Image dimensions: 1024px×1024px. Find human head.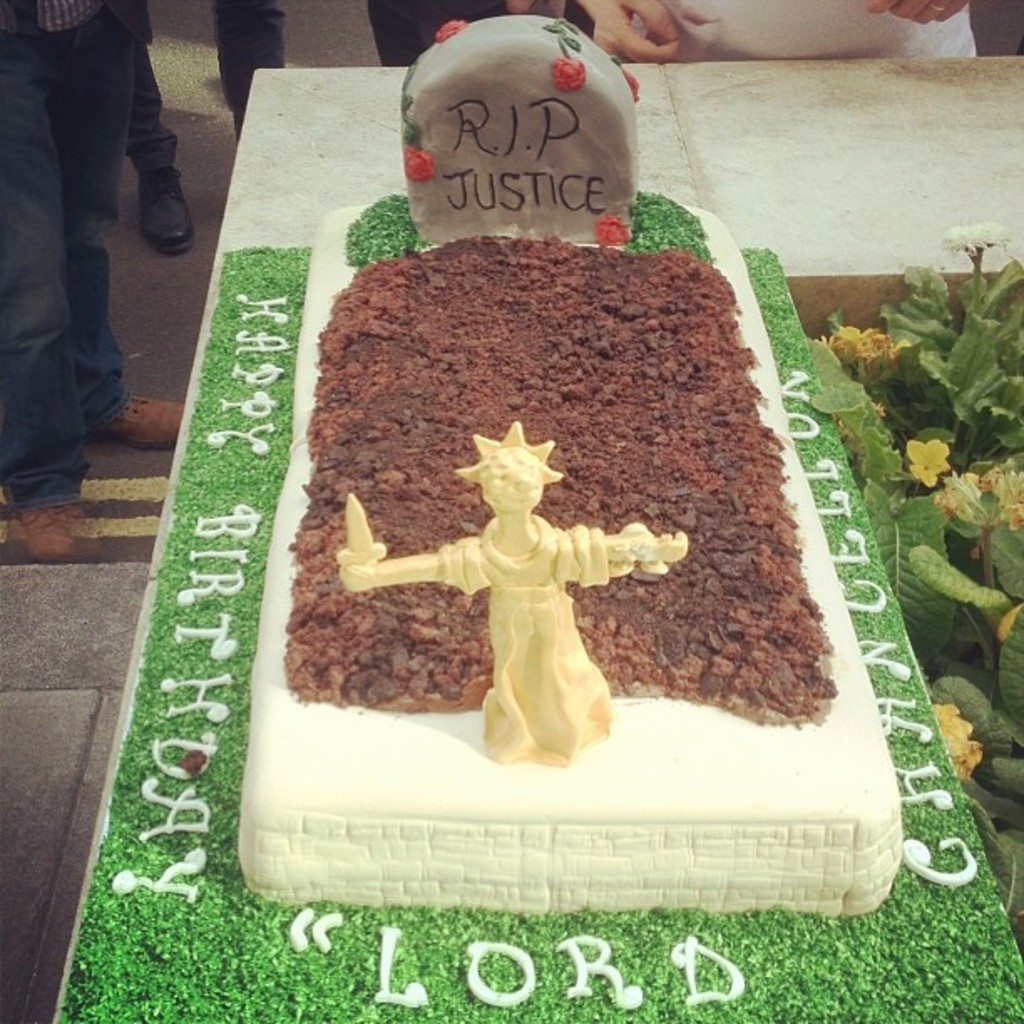
bbox(482, 437, 559, 519).
